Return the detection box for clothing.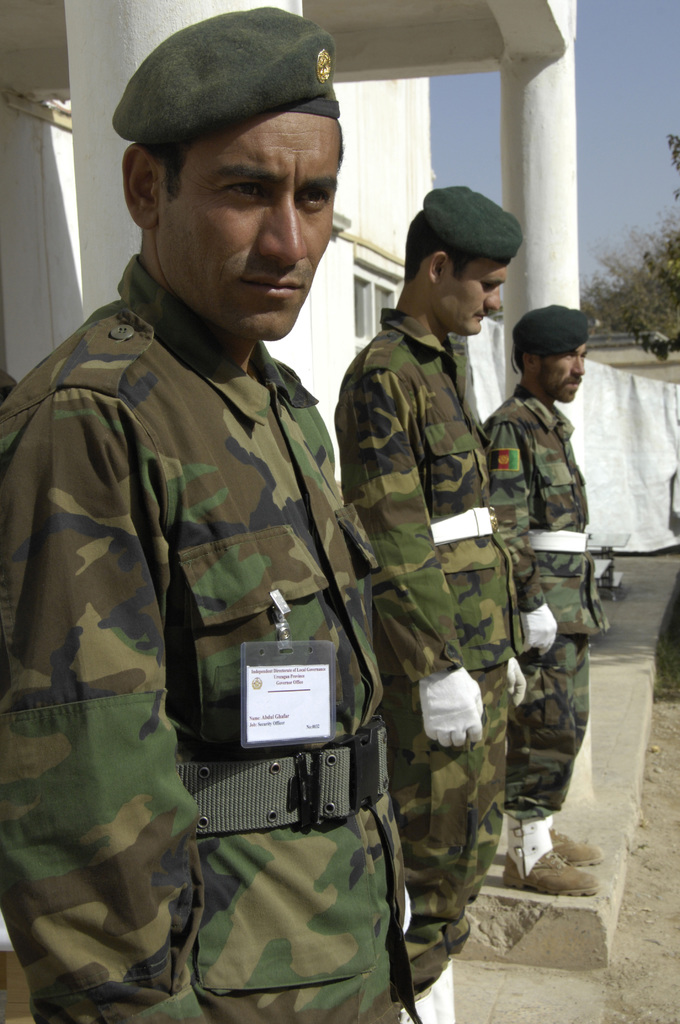
locate(442, 258, 508, 326).
